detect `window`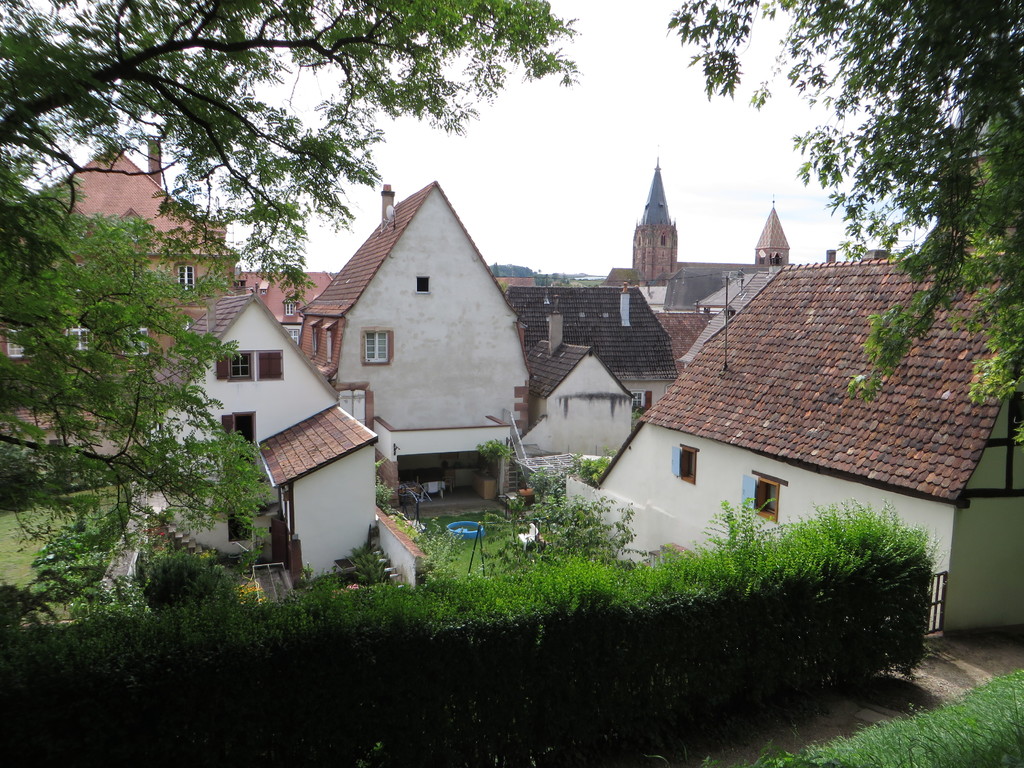
locate(234, 412, 257, 452)
